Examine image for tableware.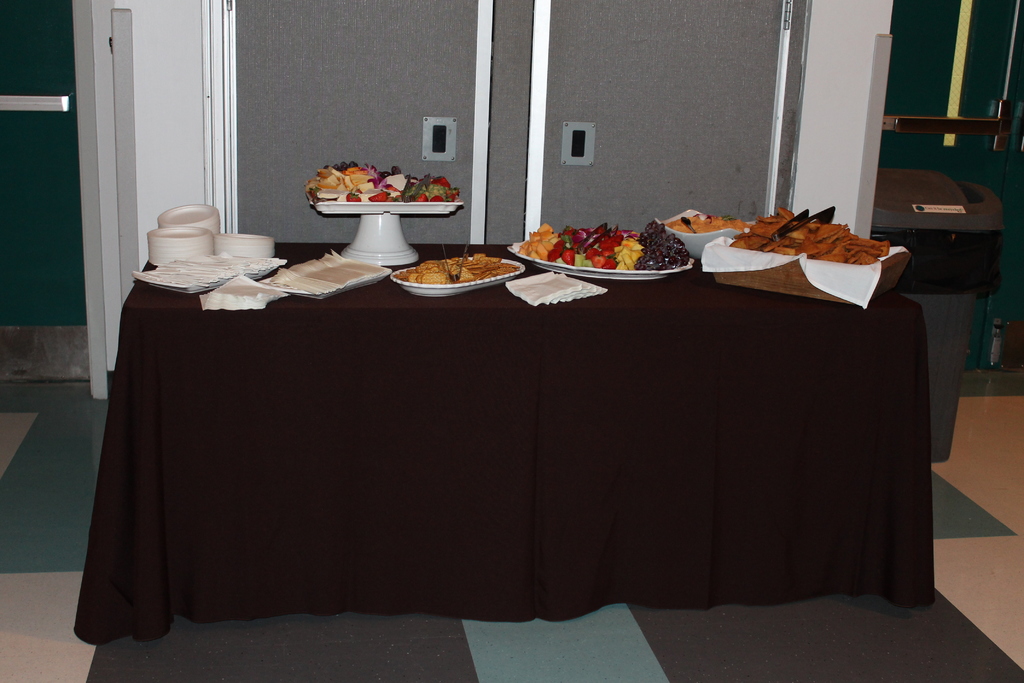
Examination result: rect(388, 254, 525, 295).
